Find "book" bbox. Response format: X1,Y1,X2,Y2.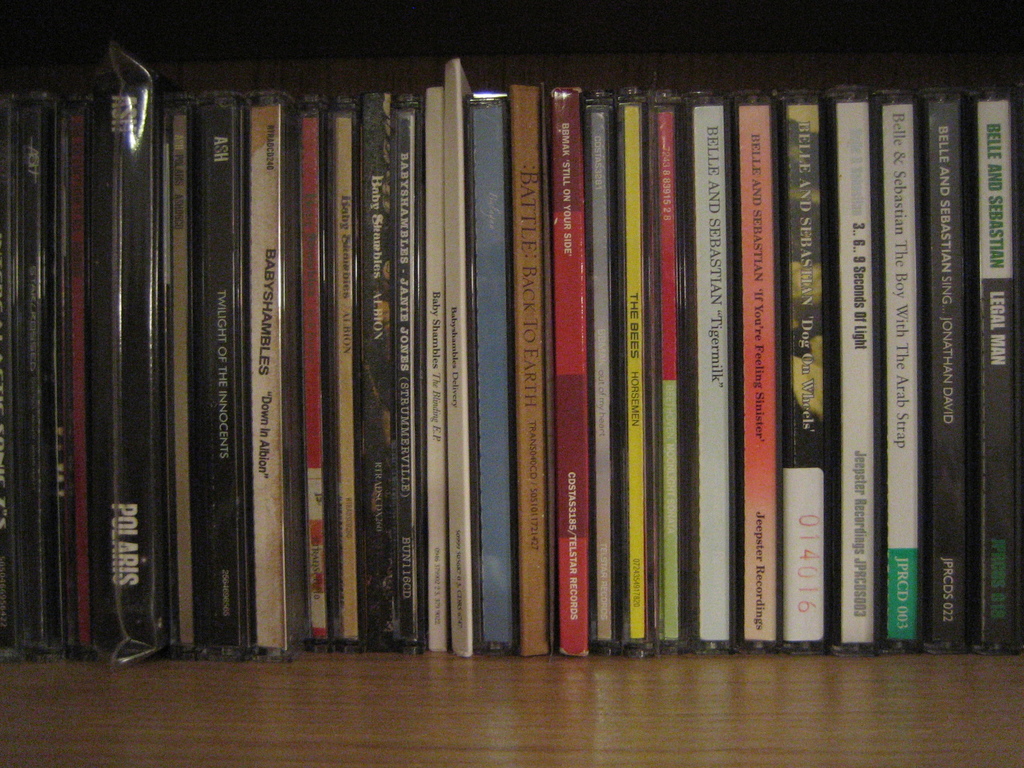
445,55,472,657.
